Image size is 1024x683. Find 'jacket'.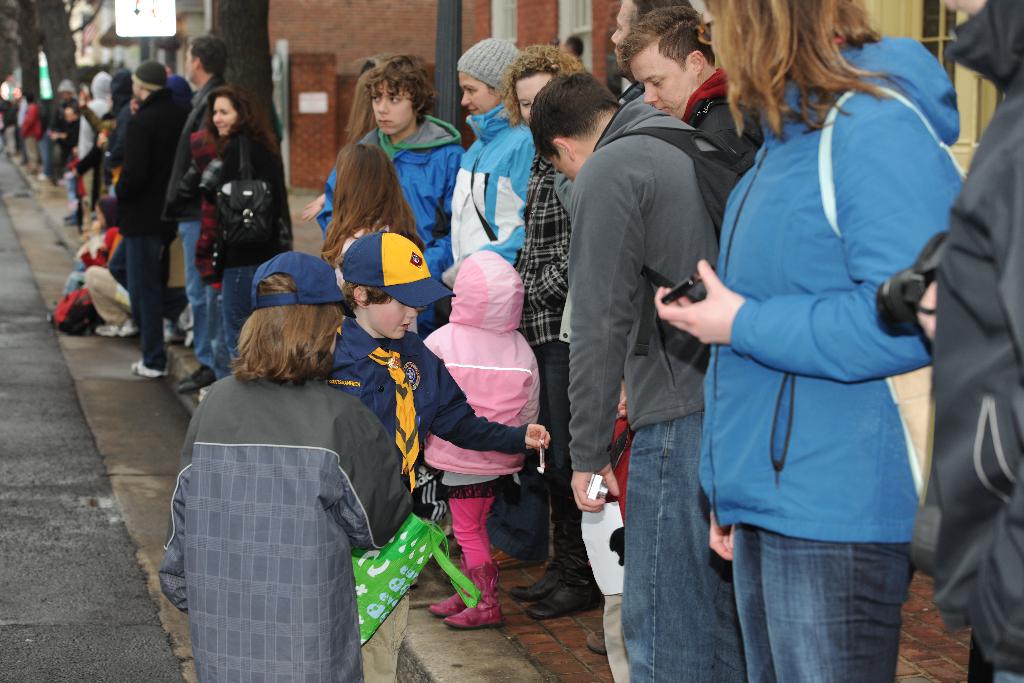
left=319, top=111, right=464, bottom=276.
